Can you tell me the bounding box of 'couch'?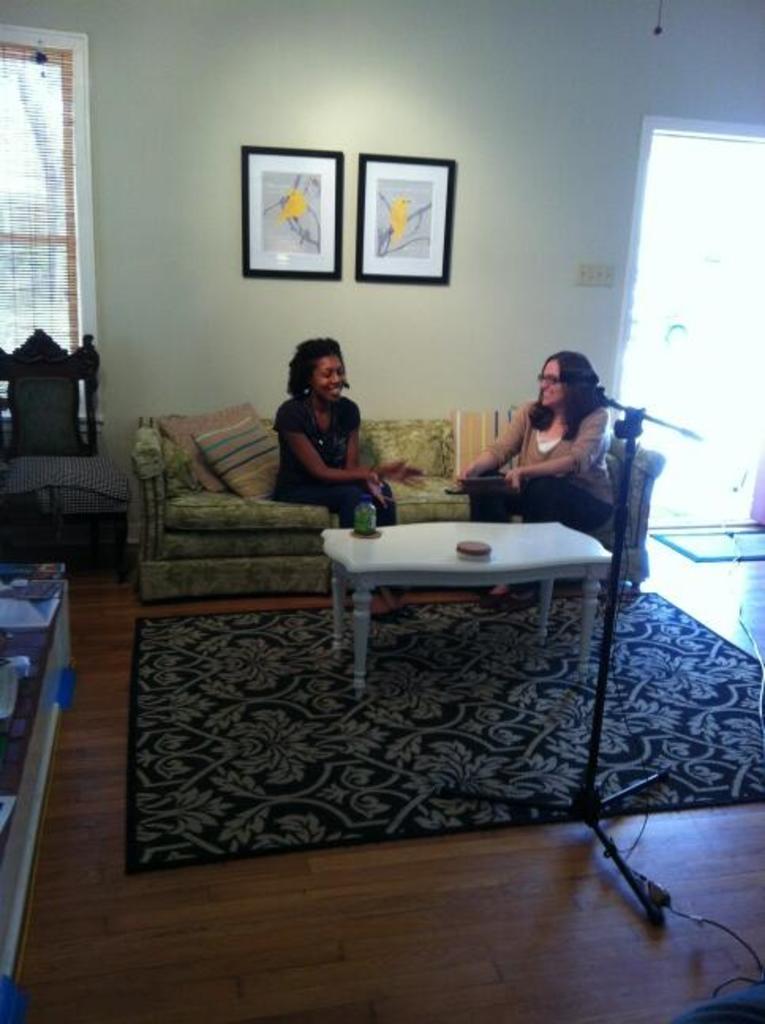
128/405/667/602.
